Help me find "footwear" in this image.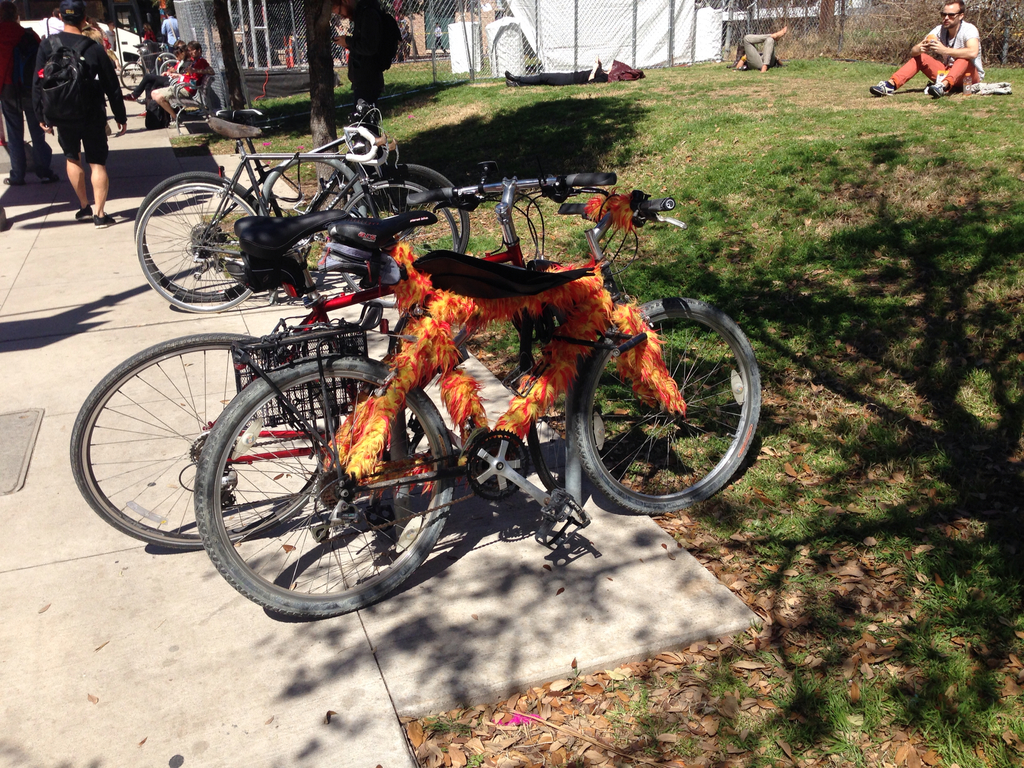
Found it: 927 81 941 99.
